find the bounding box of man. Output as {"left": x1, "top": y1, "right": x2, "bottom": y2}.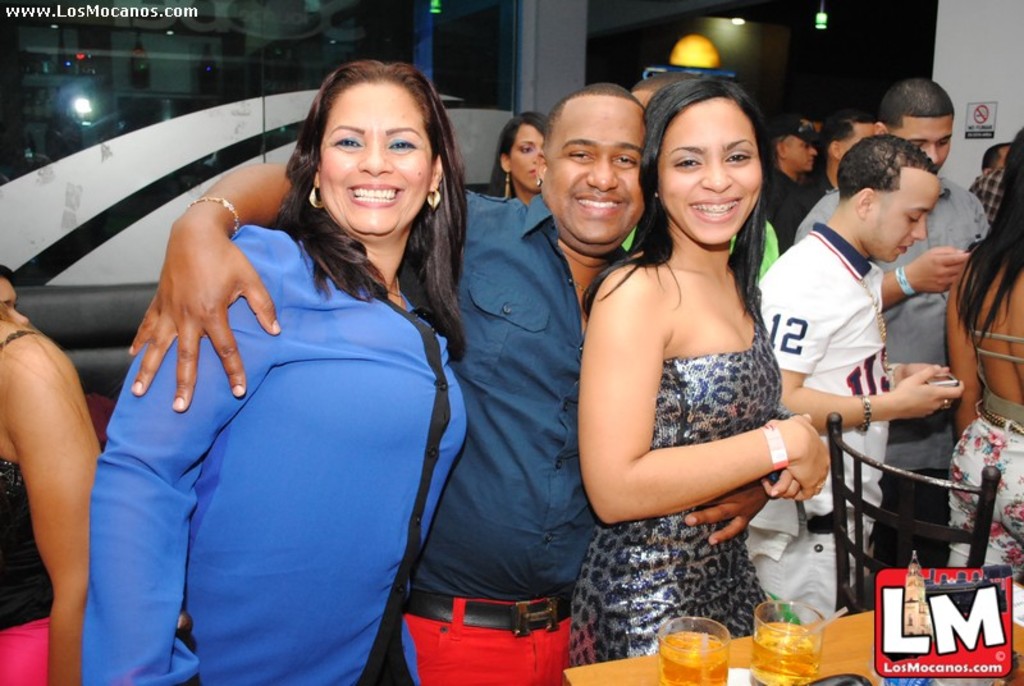
{"left": 754, "top": 128, "right": 975, "bottom": 630}.
